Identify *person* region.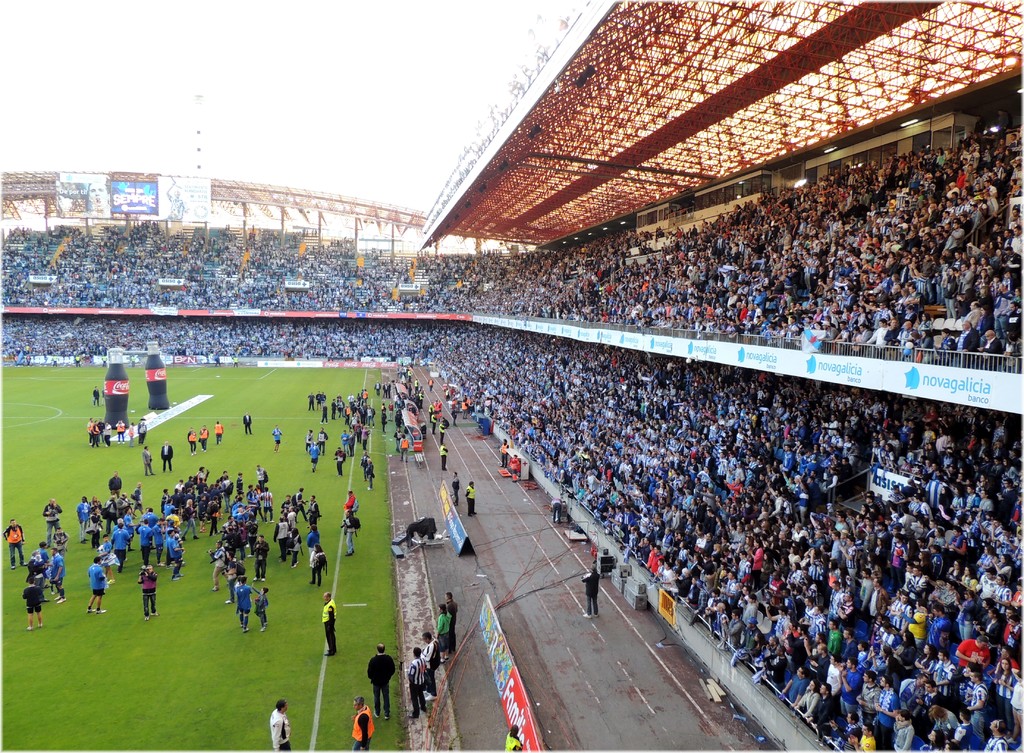
Region: <region>344, 517, 355, 553</region>.
